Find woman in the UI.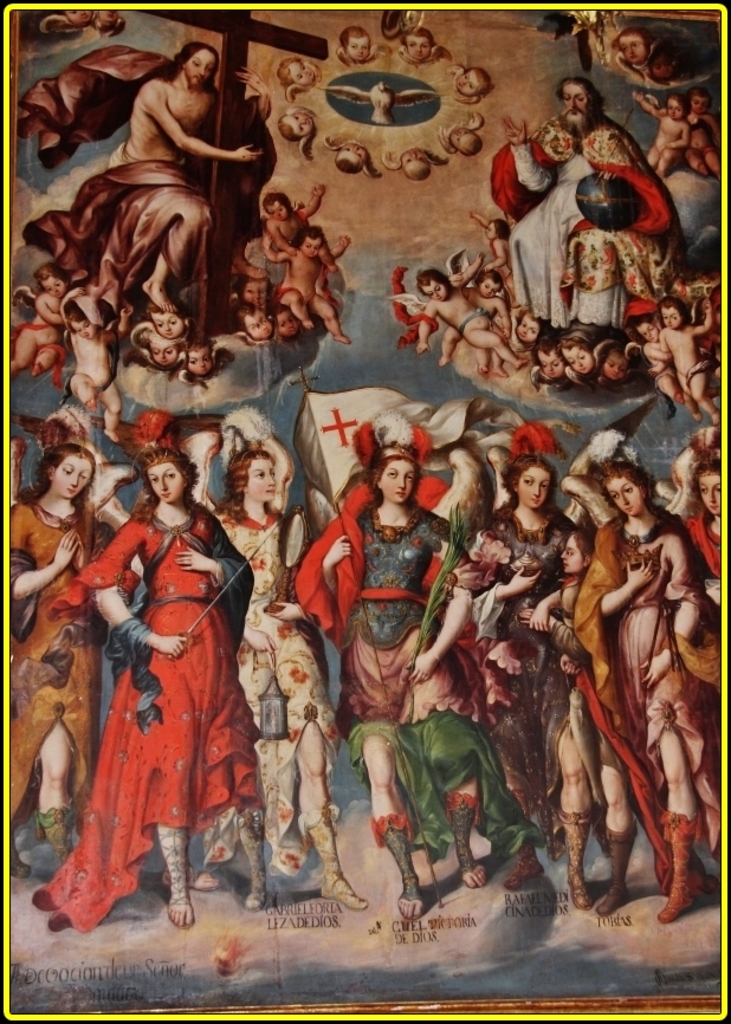
UI element at x1=672 y1=433 x2=723 y2=581.
